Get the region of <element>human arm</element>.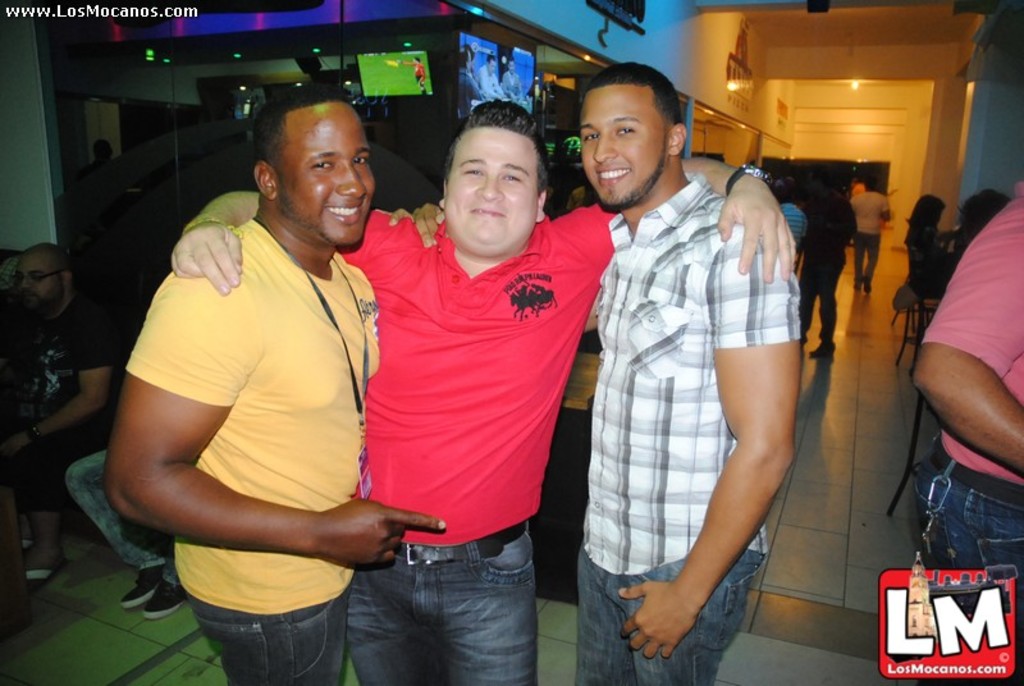
617:238:808:657.
